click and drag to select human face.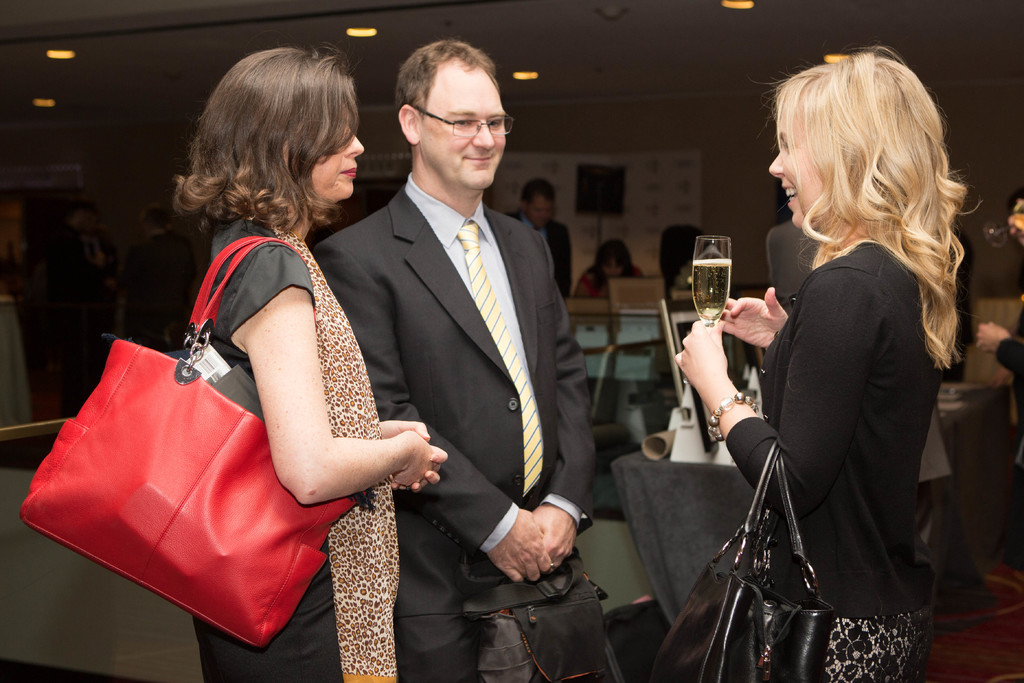
Selection: <box>422,69,508,187</box>.
